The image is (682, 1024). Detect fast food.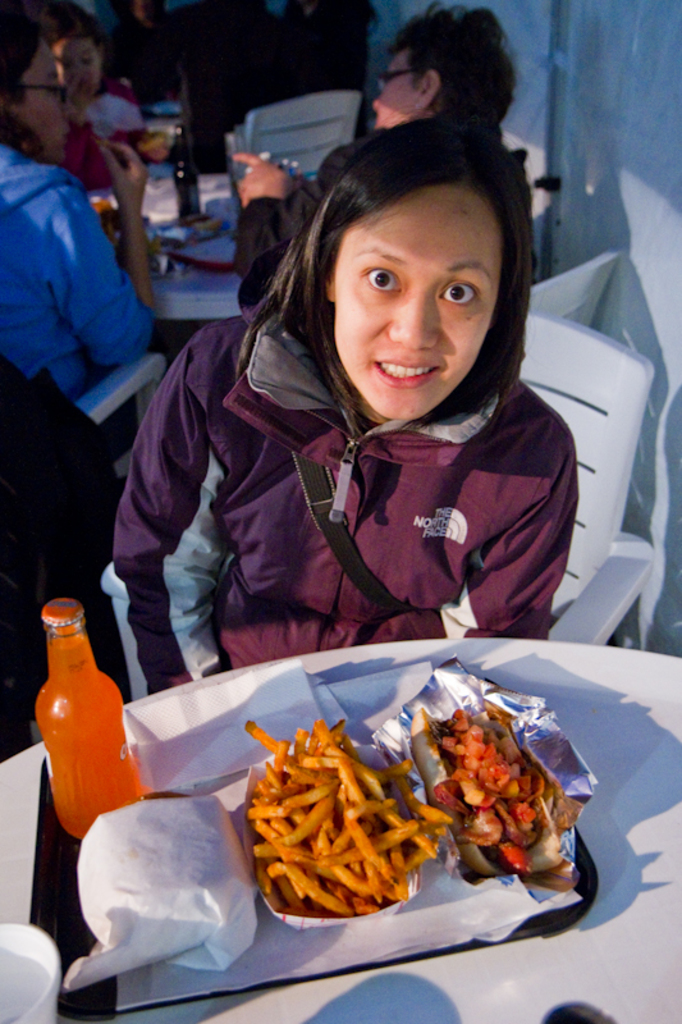
Detection: [408,696,586,890].
